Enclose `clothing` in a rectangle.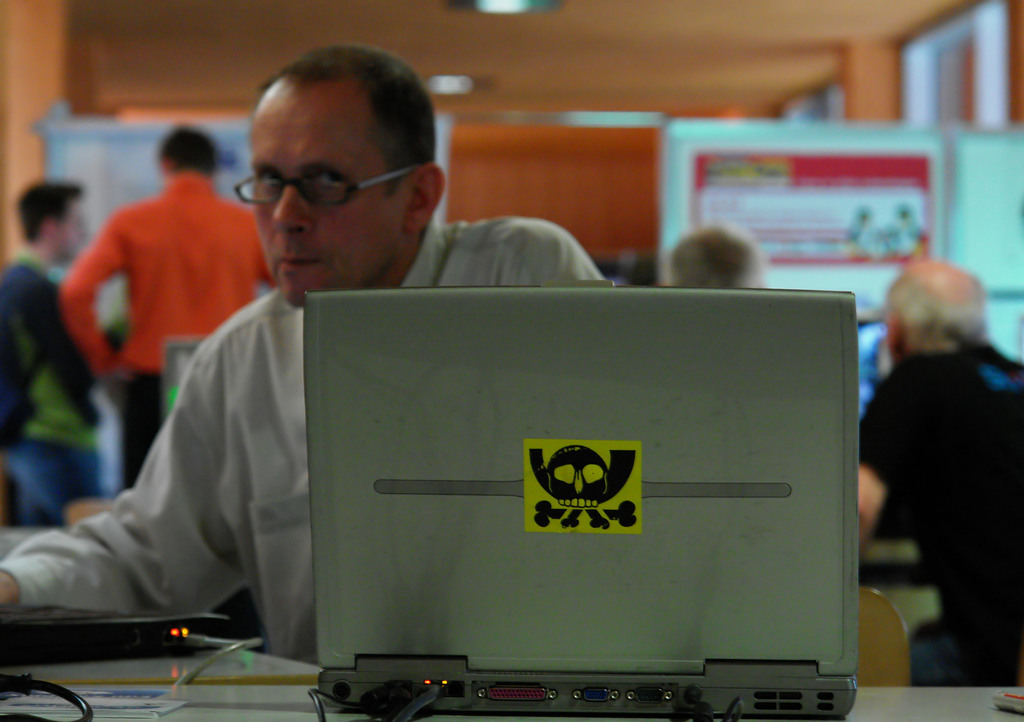
(left=0, top=254, right=102, bottom=526).
